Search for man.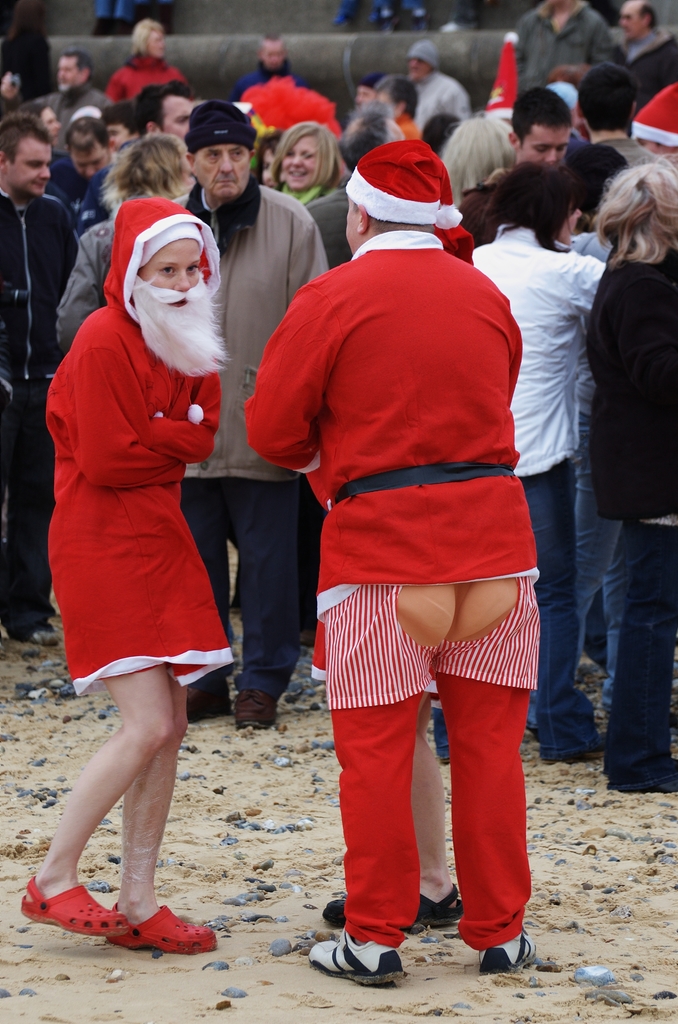
Found at {"left": 397, "top": 43, "right": 472, "bottom": 136}.
